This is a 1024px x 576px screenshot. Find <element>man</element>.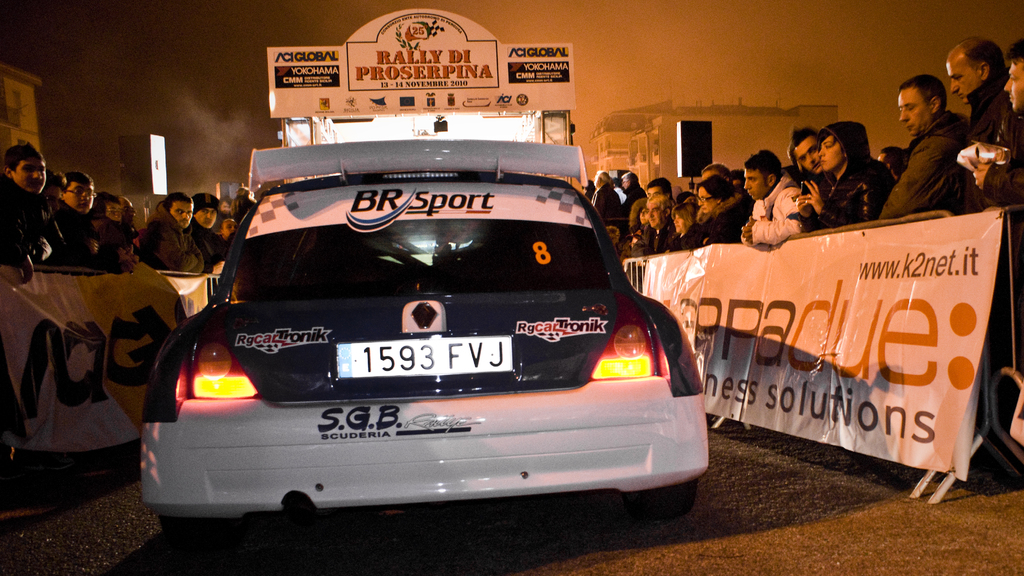
Bounding box: box=[742, 145, 815, 245].
